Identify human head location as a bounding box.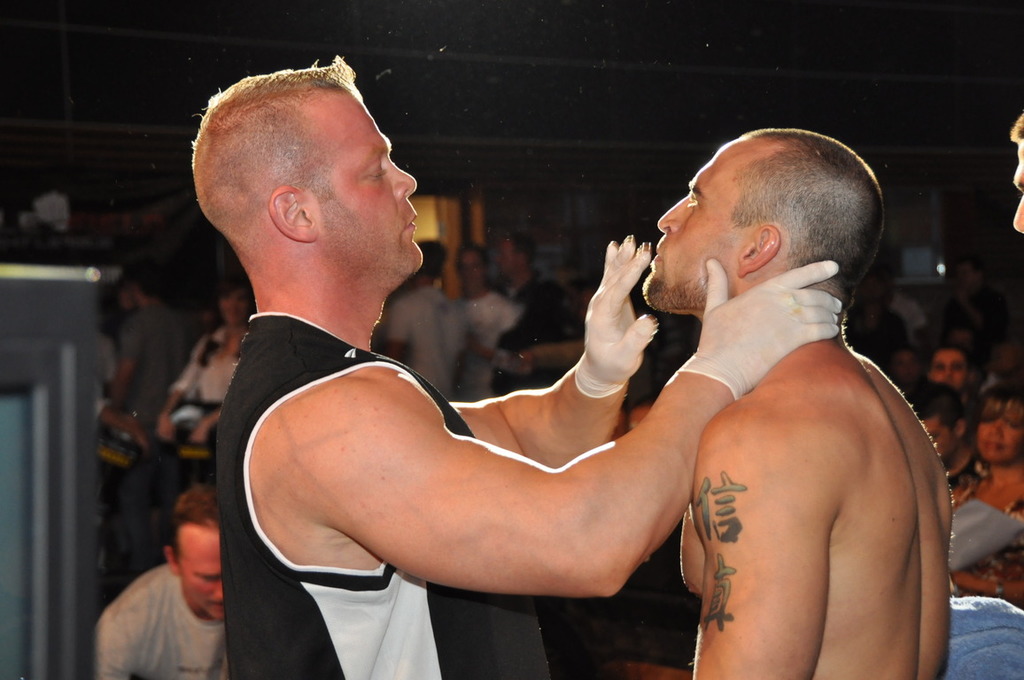
[x1=951, y1=257, x2=985, y2=292].
